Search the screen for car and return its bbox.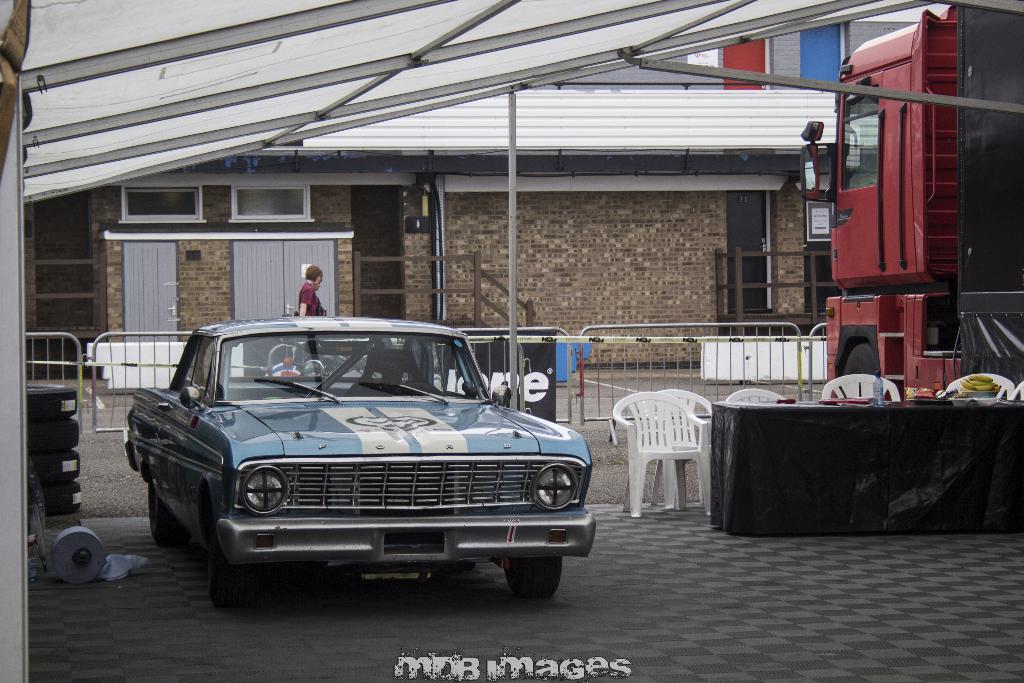
Found: region(127, 312, 602, 607).
